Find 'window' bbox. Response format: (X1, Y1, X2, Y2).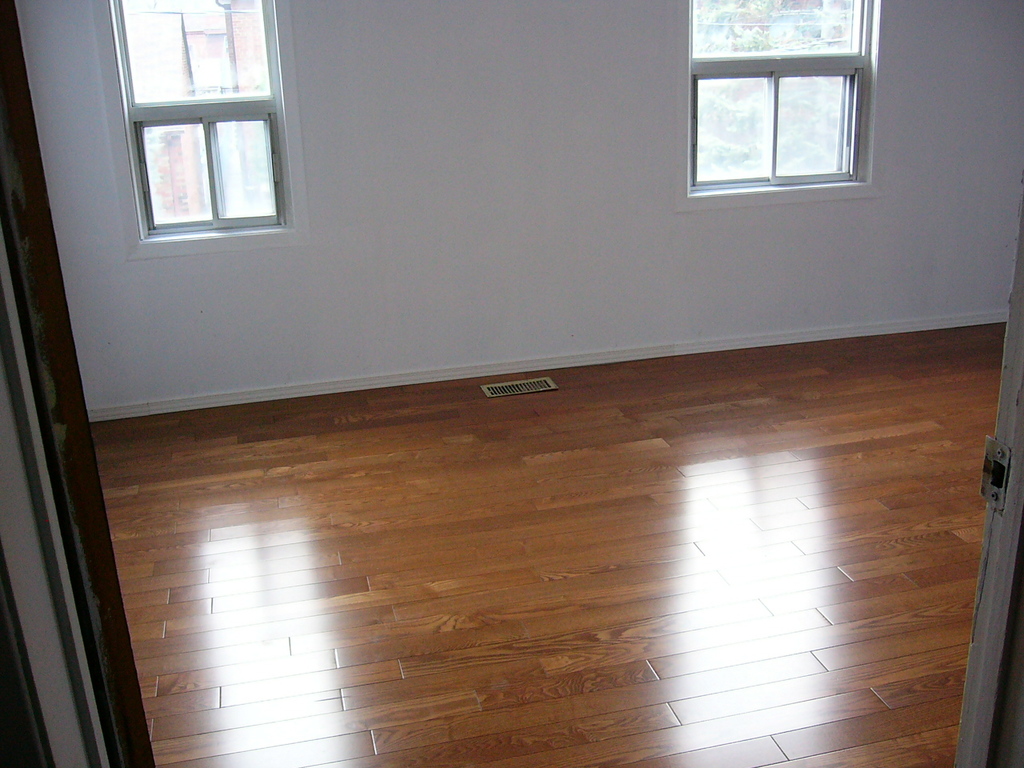
(680, 10, 894, 202).
